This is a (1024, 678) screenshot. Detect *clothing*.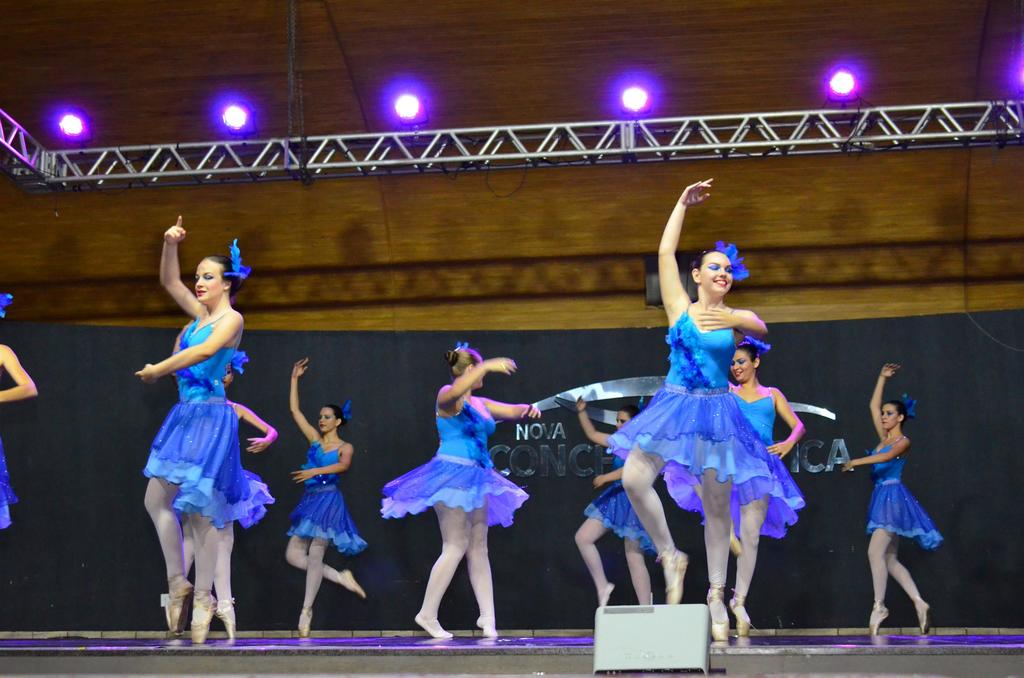
bbox(384, 396, 534, 520).
